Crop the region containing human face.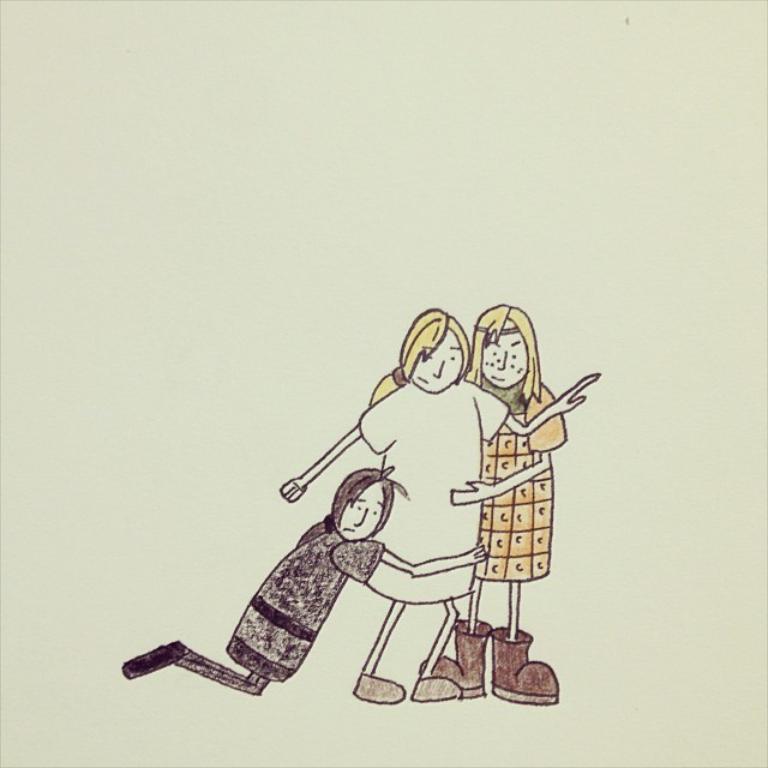
Crop region: {"x1": 413, "y1": 329, "x2": 466, "y2": 394}.
